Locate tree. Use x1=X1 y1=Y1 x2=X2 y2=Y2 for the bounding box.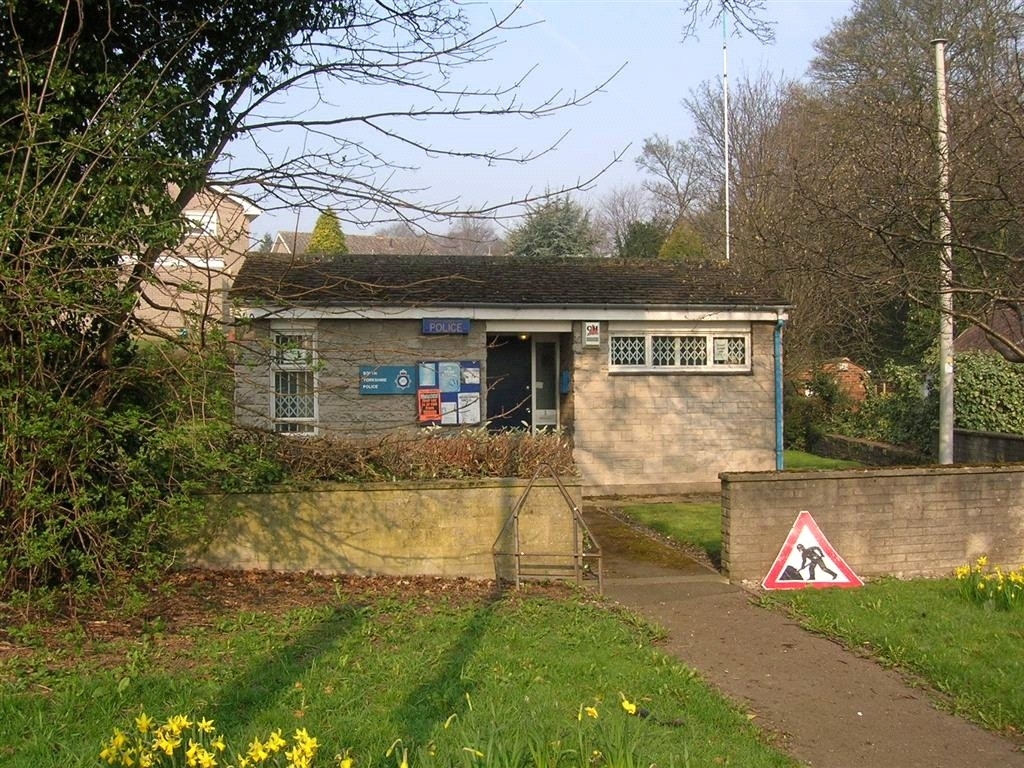
x1=0 y1=0 x2=644 y2=435.
